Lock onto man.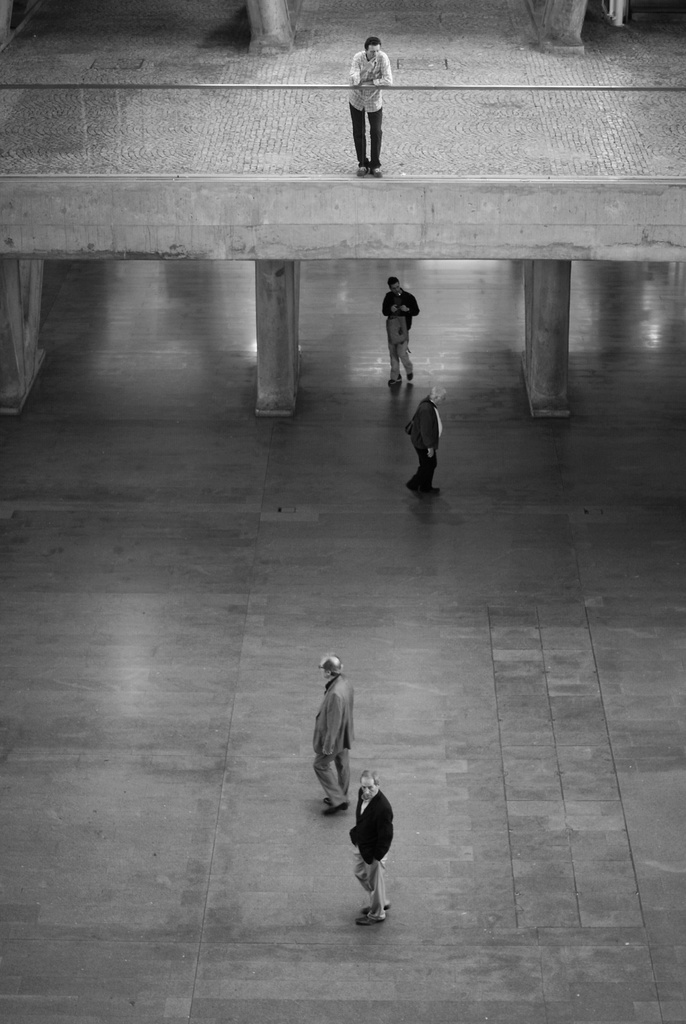
Locked: crop(404, 385, 449, 499).
